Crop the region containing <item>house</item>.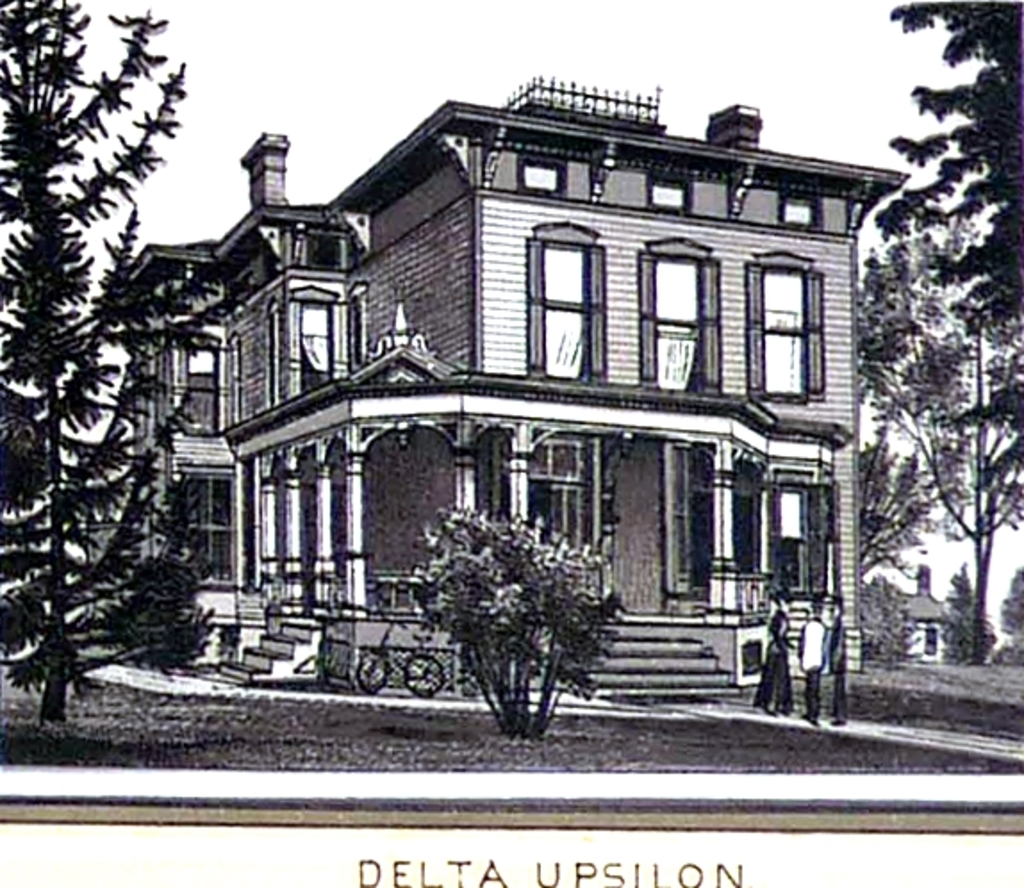
Crop region: box=[155, 57, 908, 729].
